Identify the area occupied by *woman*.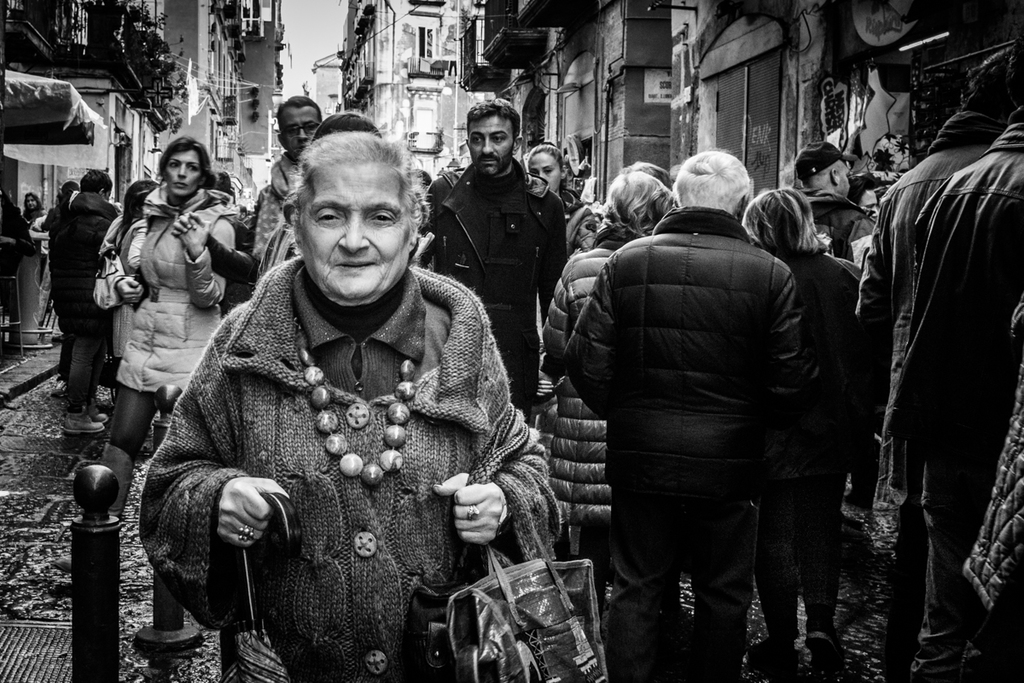
Area: bbox=[84, 134, 241, 528].
